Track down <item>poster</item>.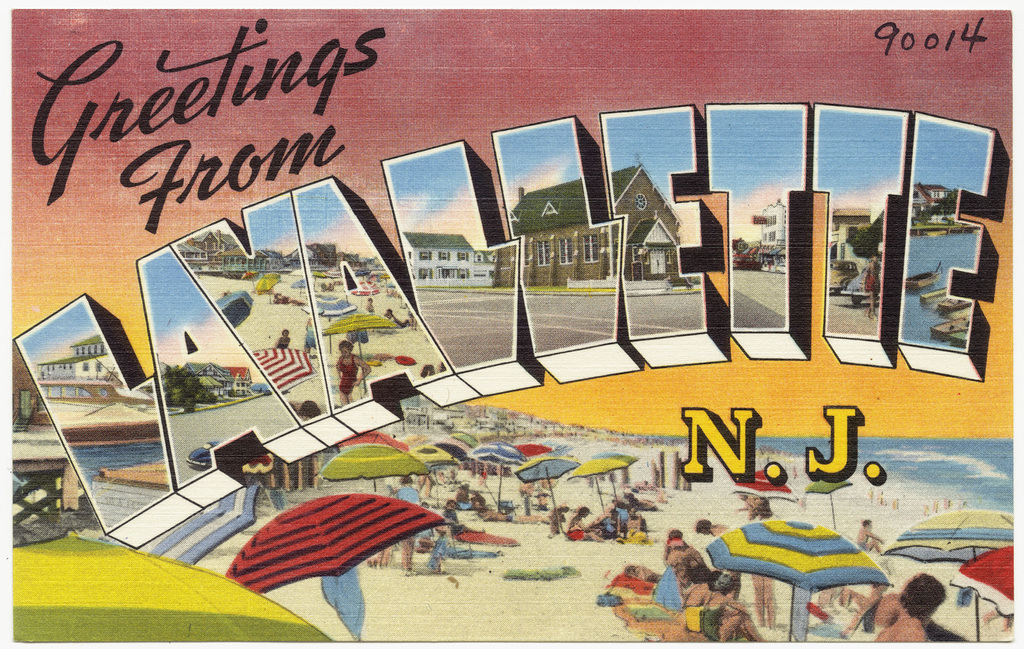
Tracked to select_region(7, 3, 1018, 646).
